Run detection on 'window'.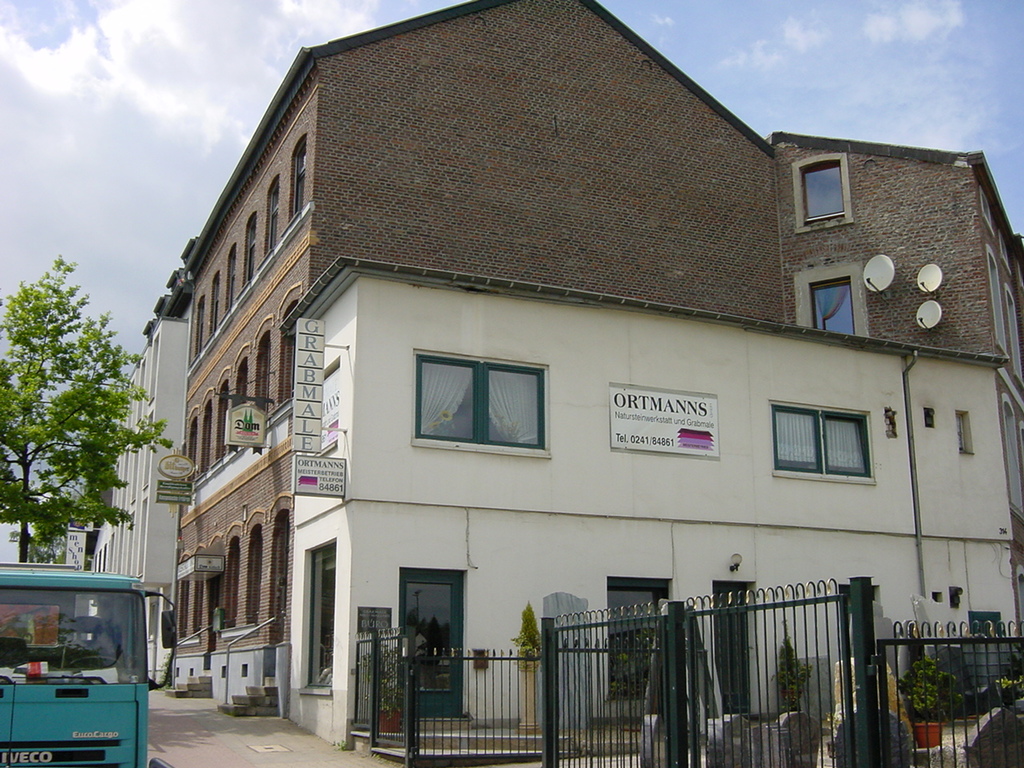
Result: [left=288, top=135, right=304, bottom=221].
